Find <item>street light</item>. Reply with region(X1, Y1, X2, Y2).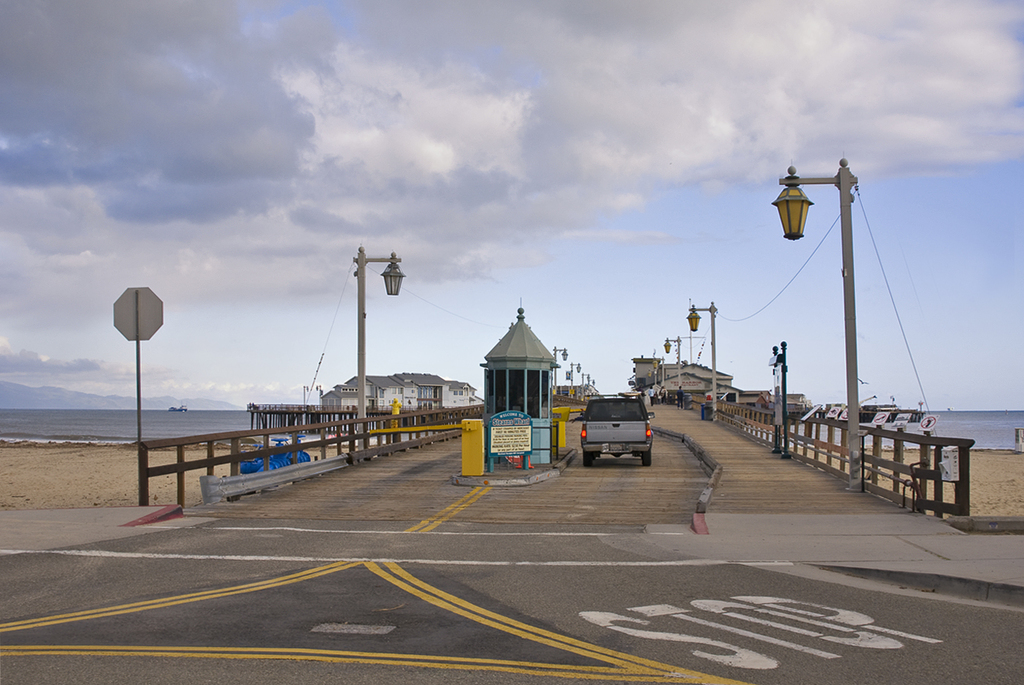
region(646, 368, 656, 384).
